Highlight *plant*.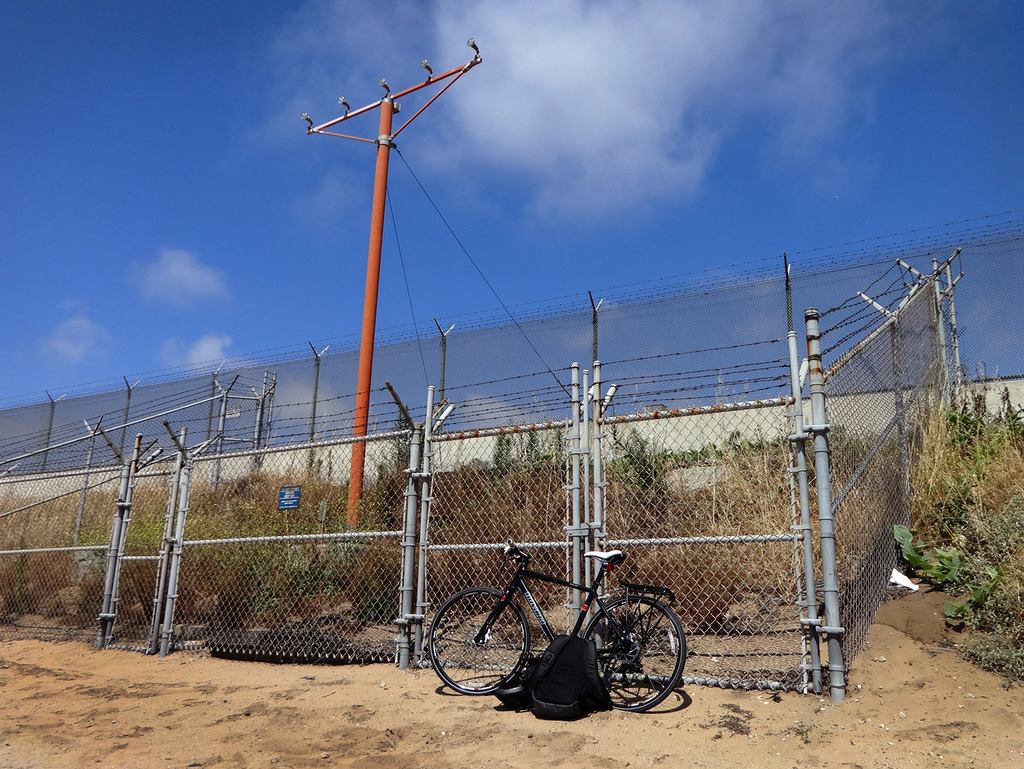
Highlighted region: locate(253, 546, 368, 632).
